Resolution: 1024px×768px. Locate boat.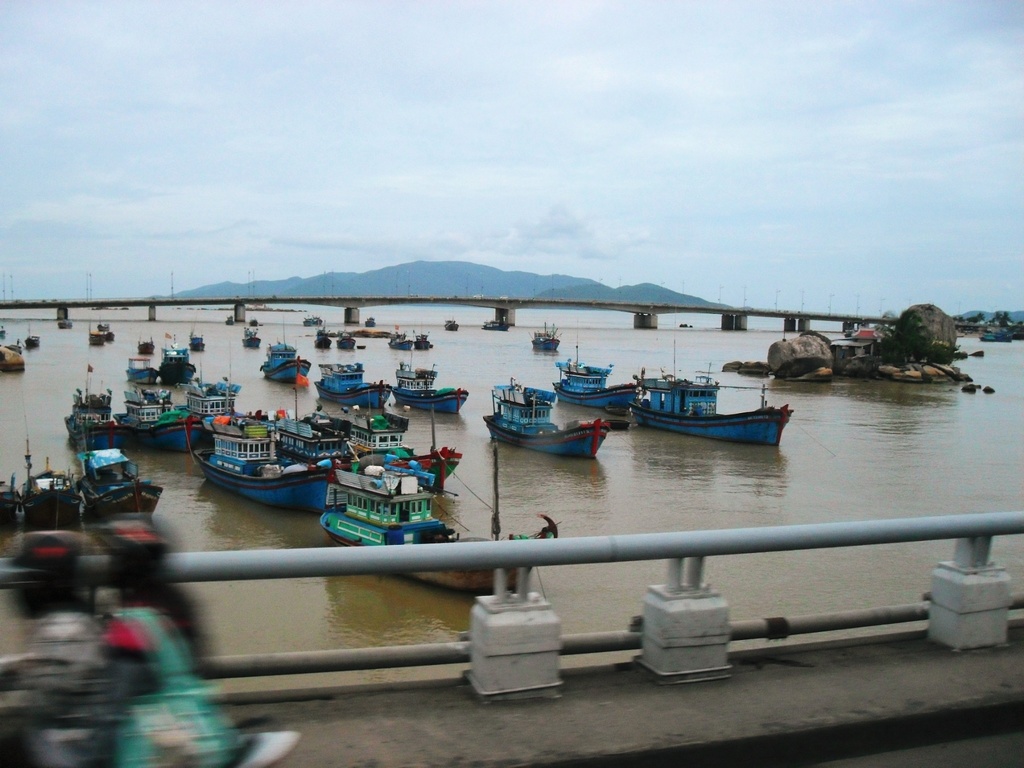
pyautogui.locateOnScreen(415, 330, 433, 352).
